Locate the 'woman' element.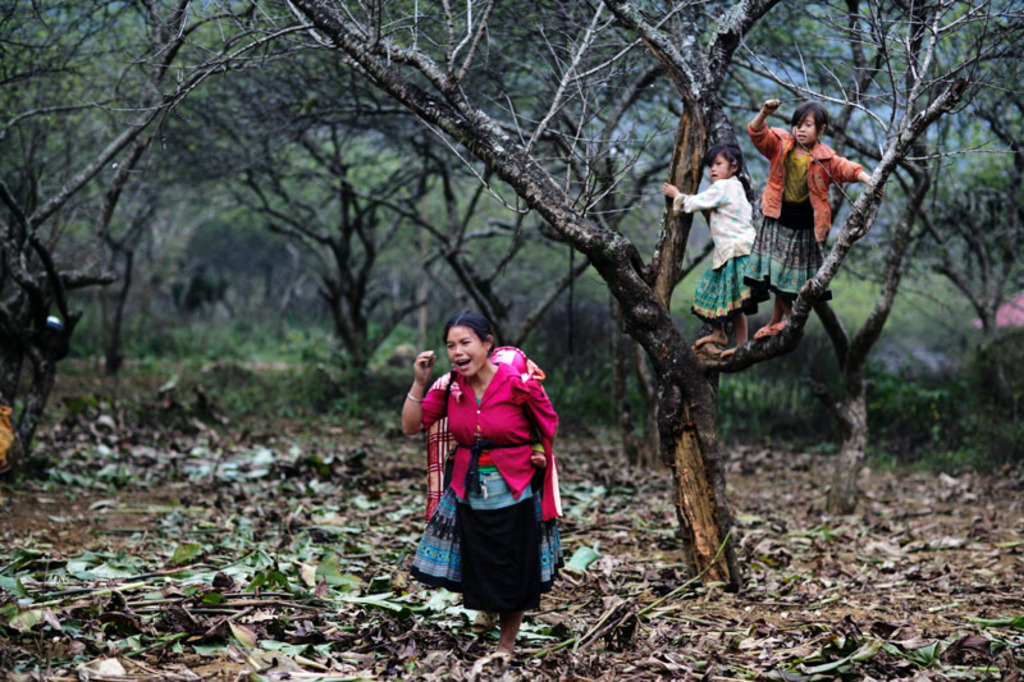
Element bbox: (left=404, top=310, right=577, bottom=649).
